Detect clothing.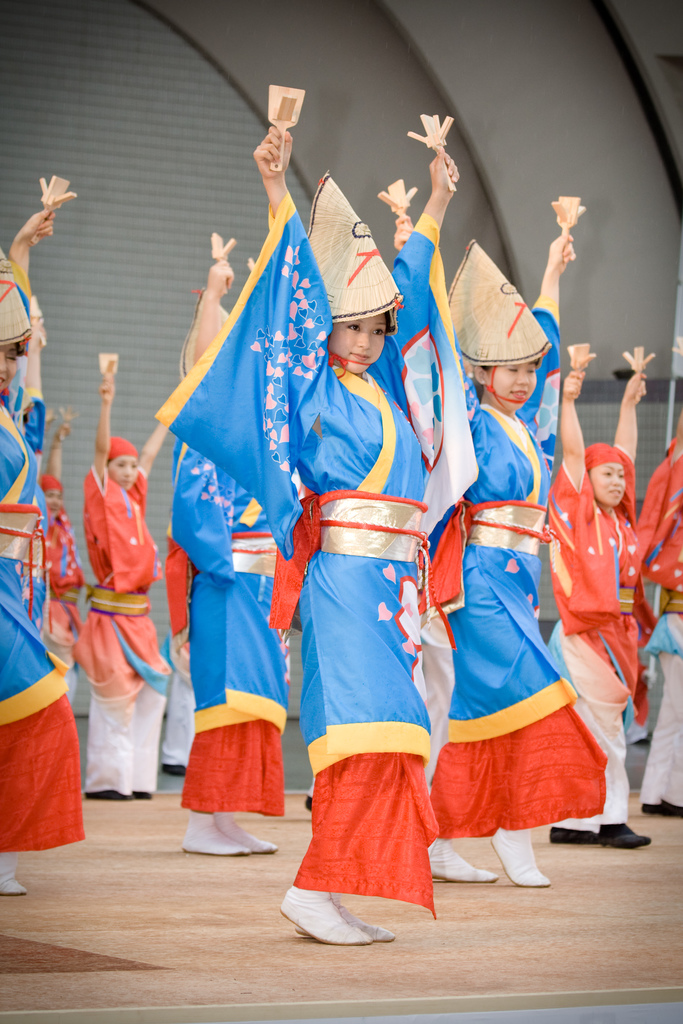
Detected at 161, 531, 198, 772.
